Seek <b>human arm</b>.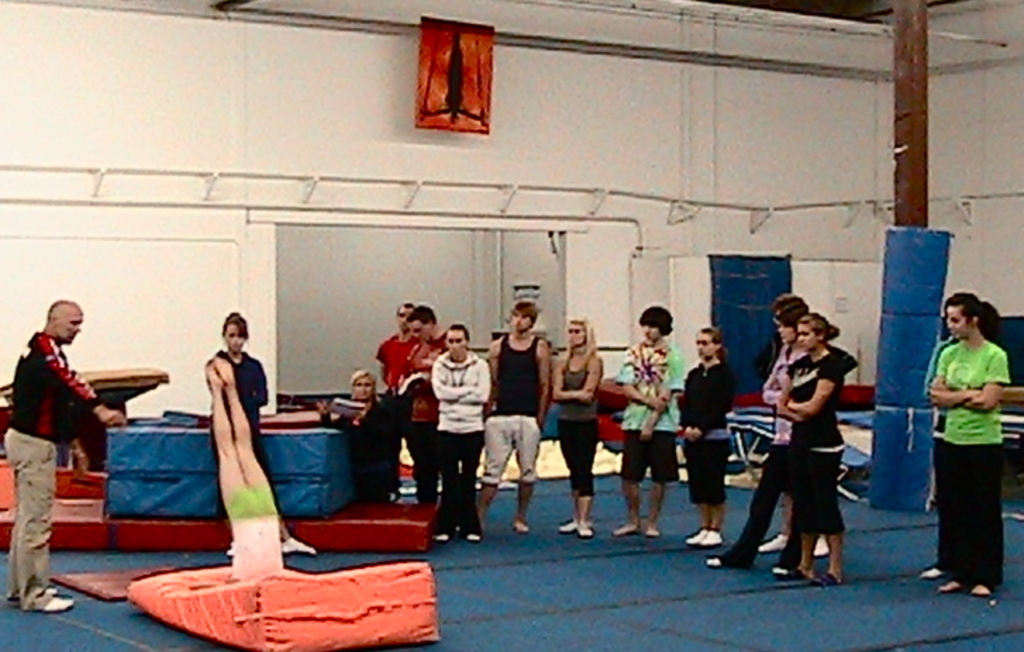
(451, 356, 496, 410).
